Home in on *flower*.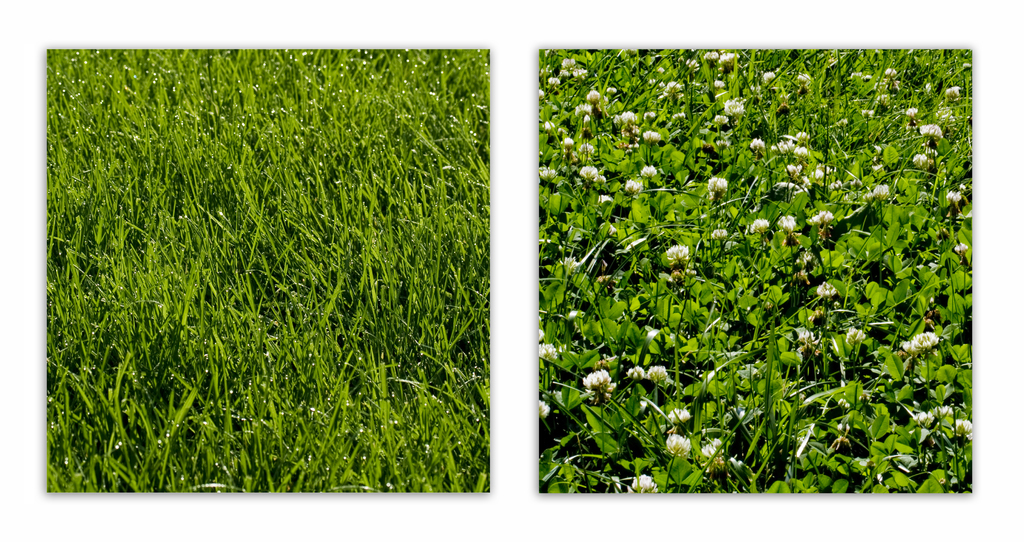
Homed in at rect(667, 409, 693, 426).
